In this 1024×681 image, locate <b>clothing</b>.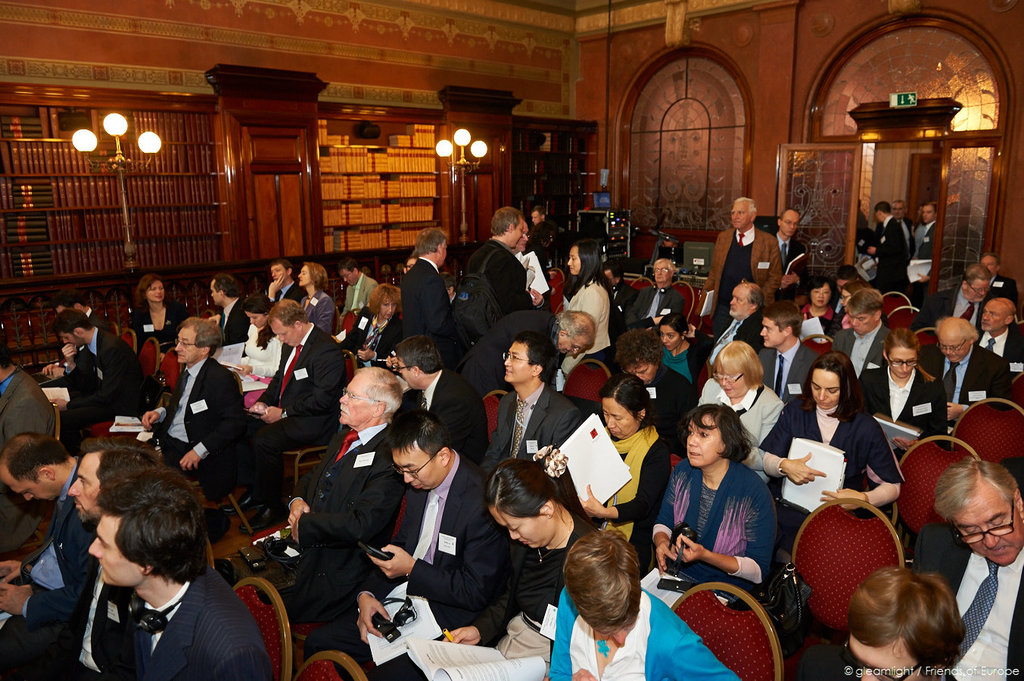
Bounding box: <bbox>524, 219, 556, 284</bbox>.
